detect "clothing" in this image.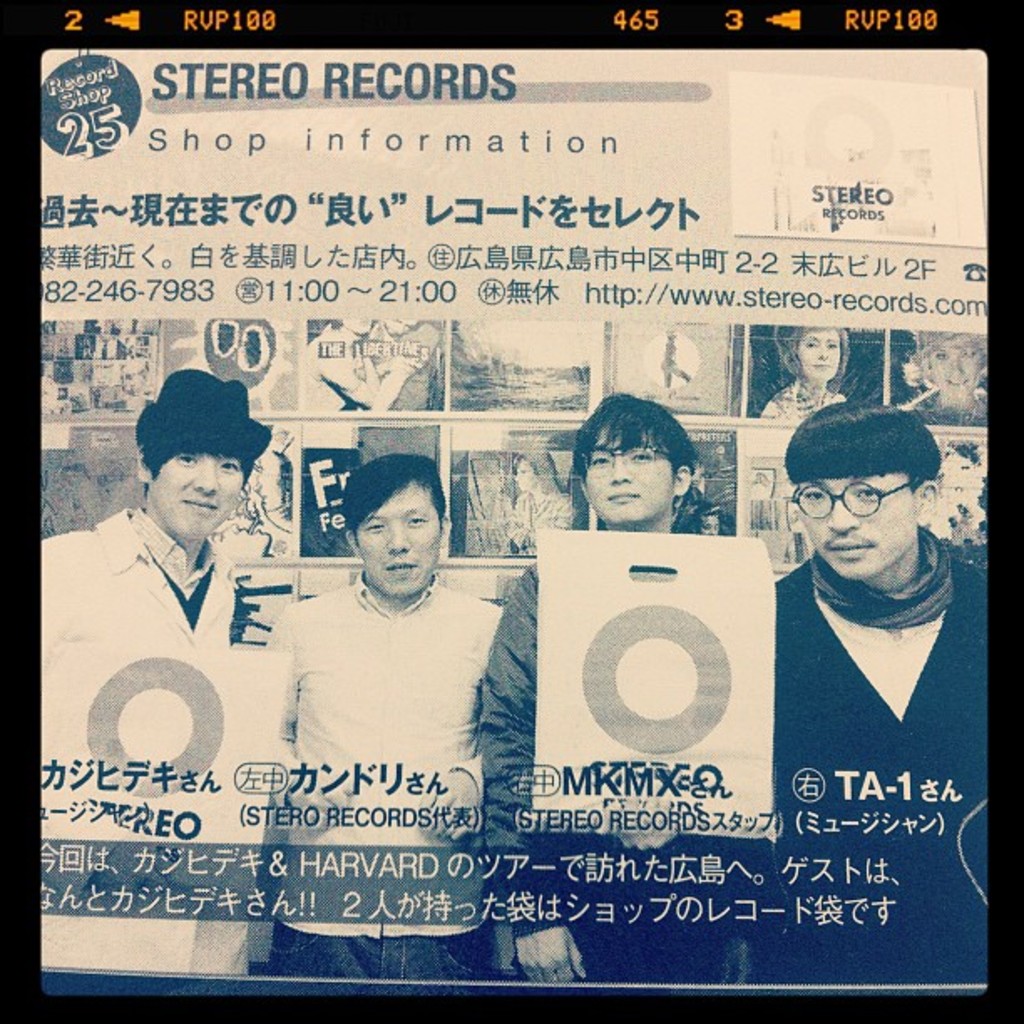
Detection: detection(760, 376, 848, 420).
